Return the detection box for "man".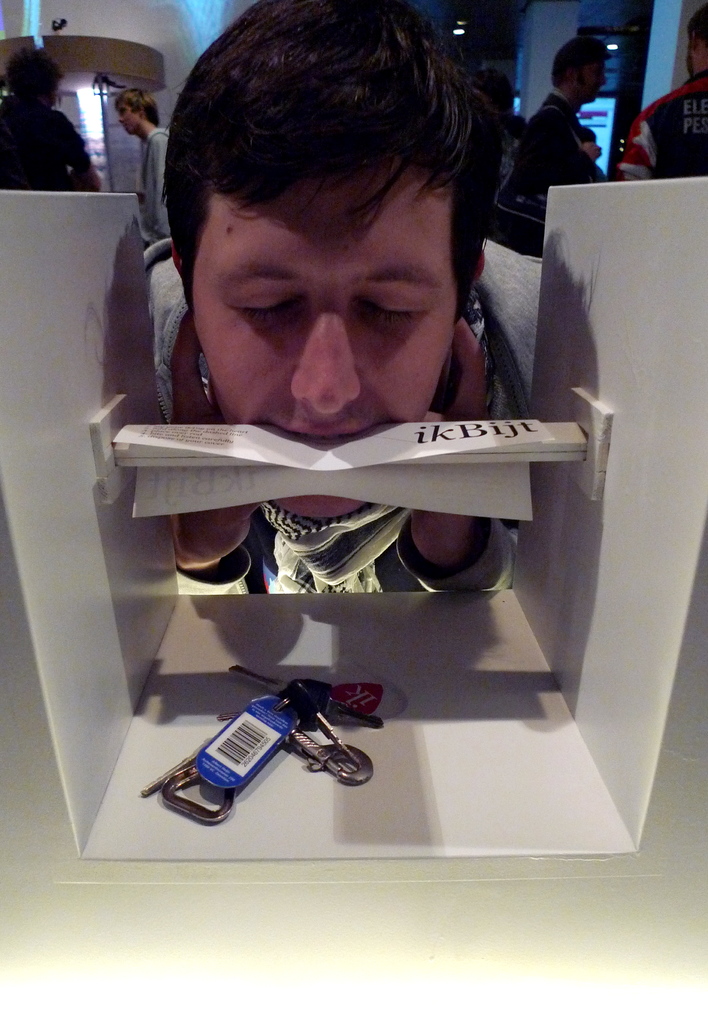
bbox=(617, 1, 707, 176).
